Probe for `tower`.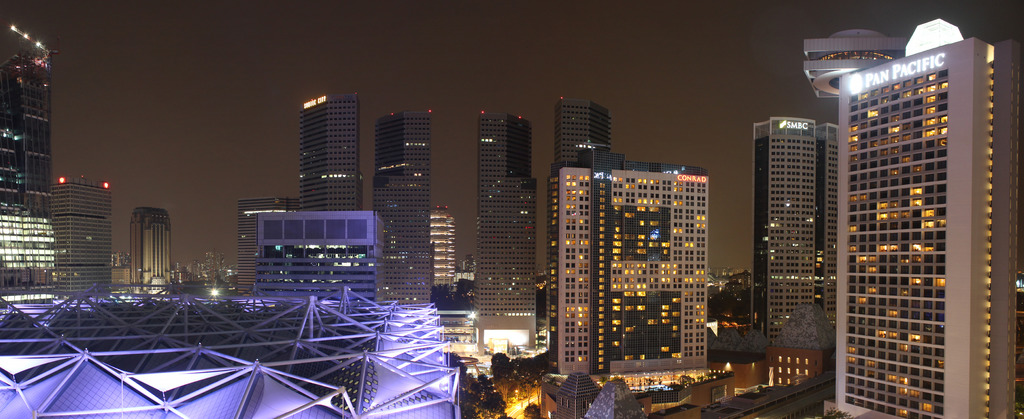
Probe result: 54,178,106,296.
